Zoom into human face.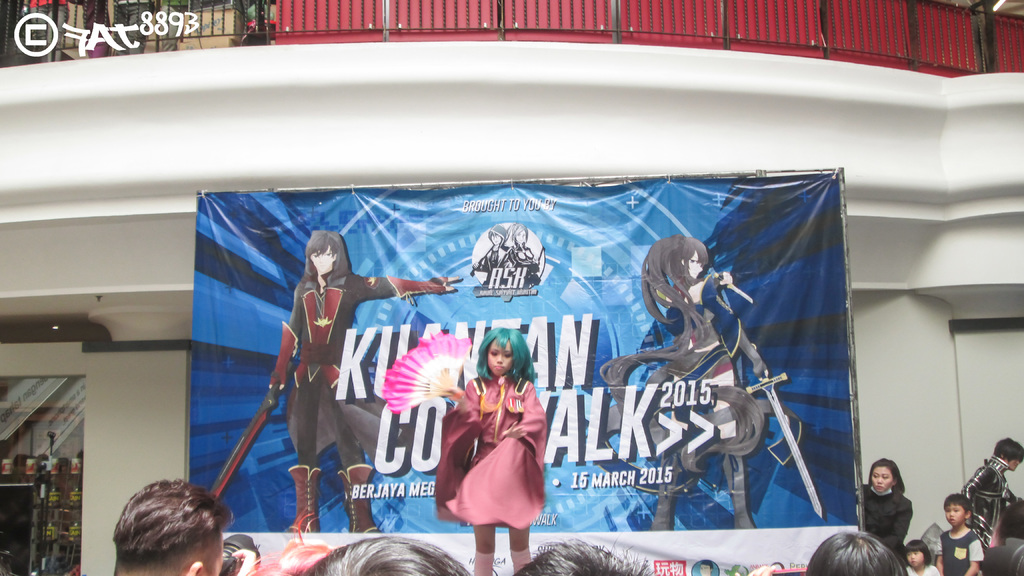
Zoom target: Rect(487, 342, 516, 376).
